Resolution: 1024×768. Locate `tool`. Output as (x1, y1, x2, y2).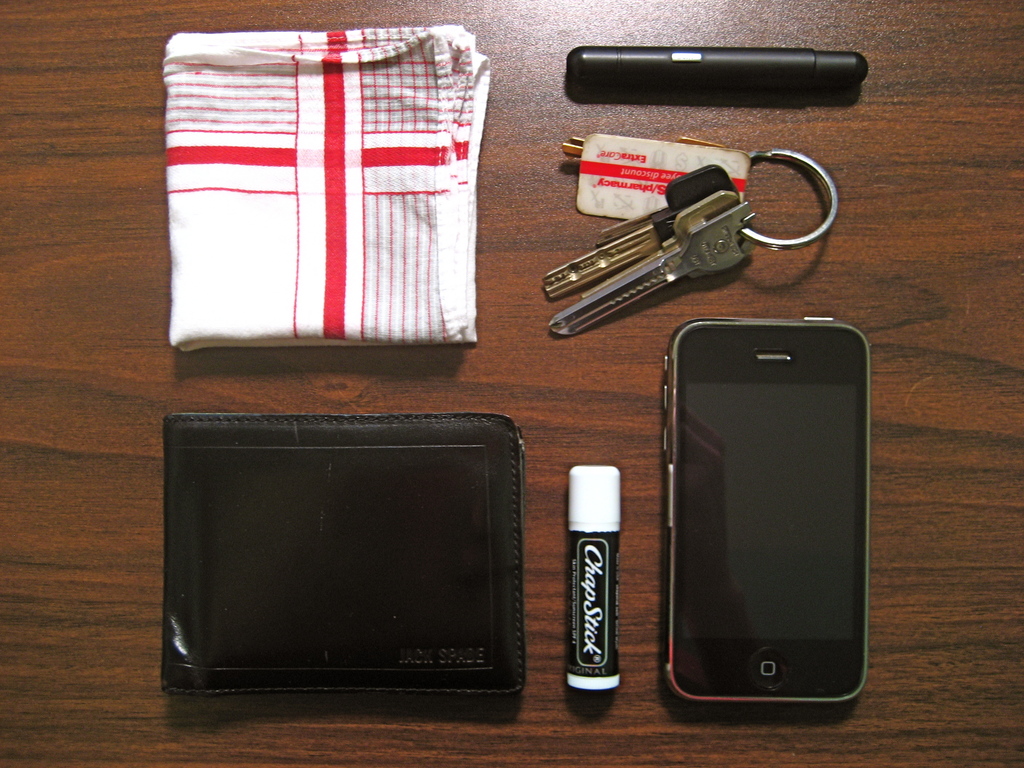
(545, 134, 809, 335).
